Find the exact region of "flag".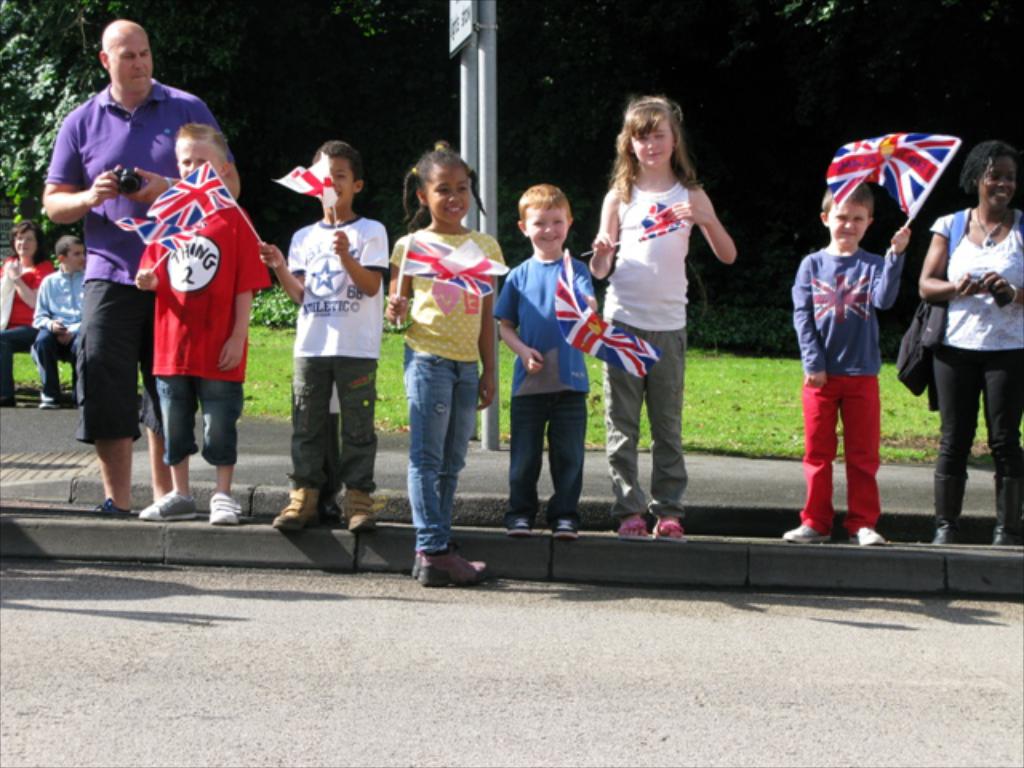
Exact region: [left=808, top=275, right=872, bottom=322].
